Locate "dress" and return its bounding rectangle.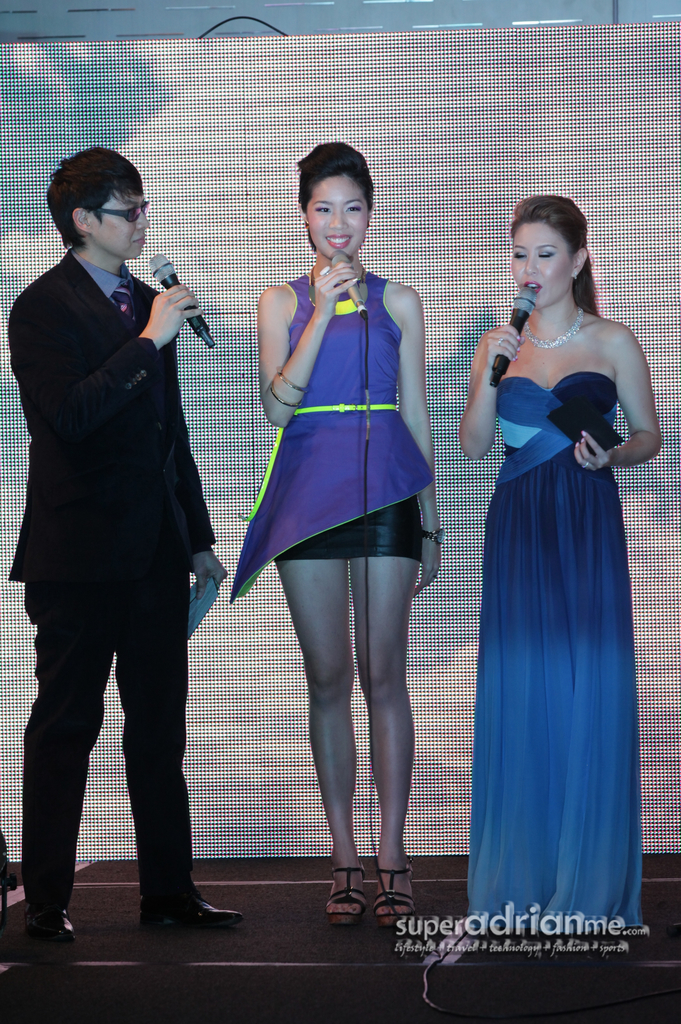
464/369/642/928.
